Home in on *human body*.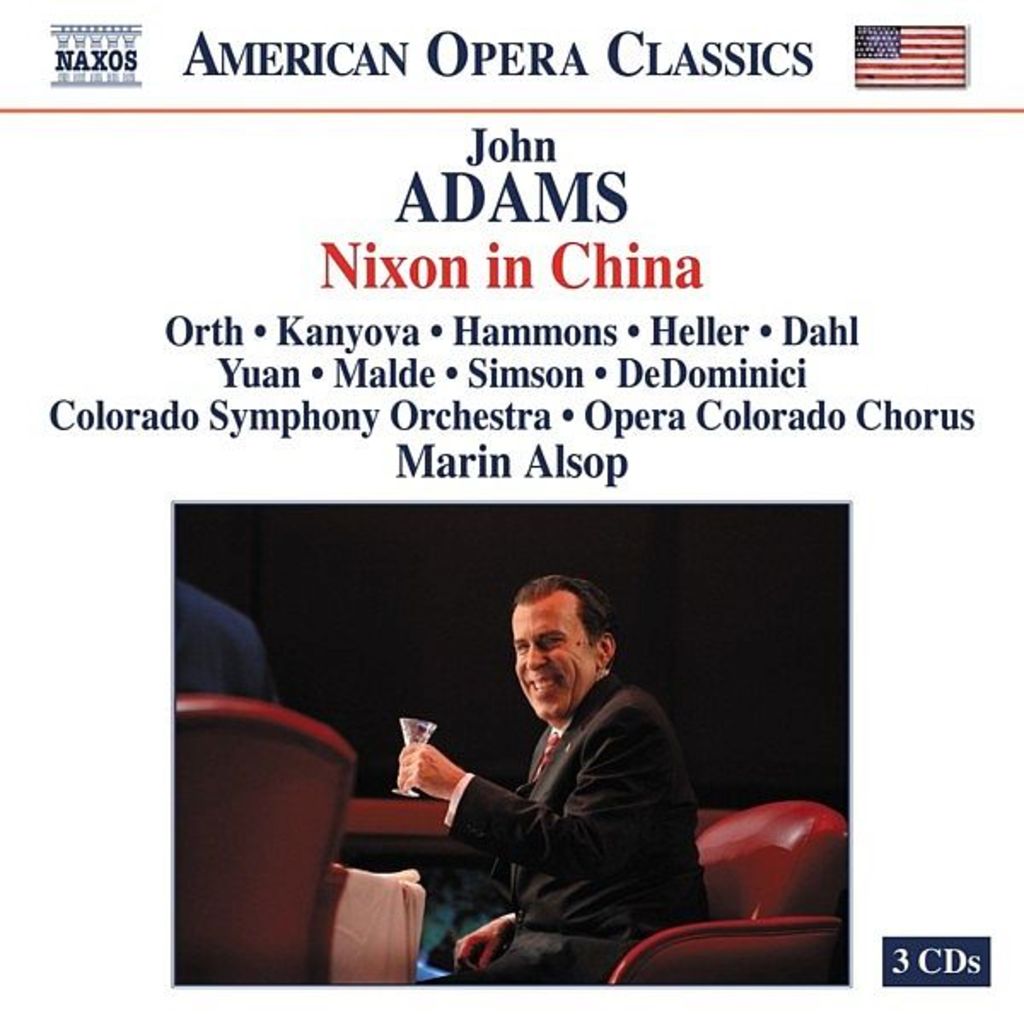
Homed in at [x1=360, y1=596, x2=719, y2=1000].
